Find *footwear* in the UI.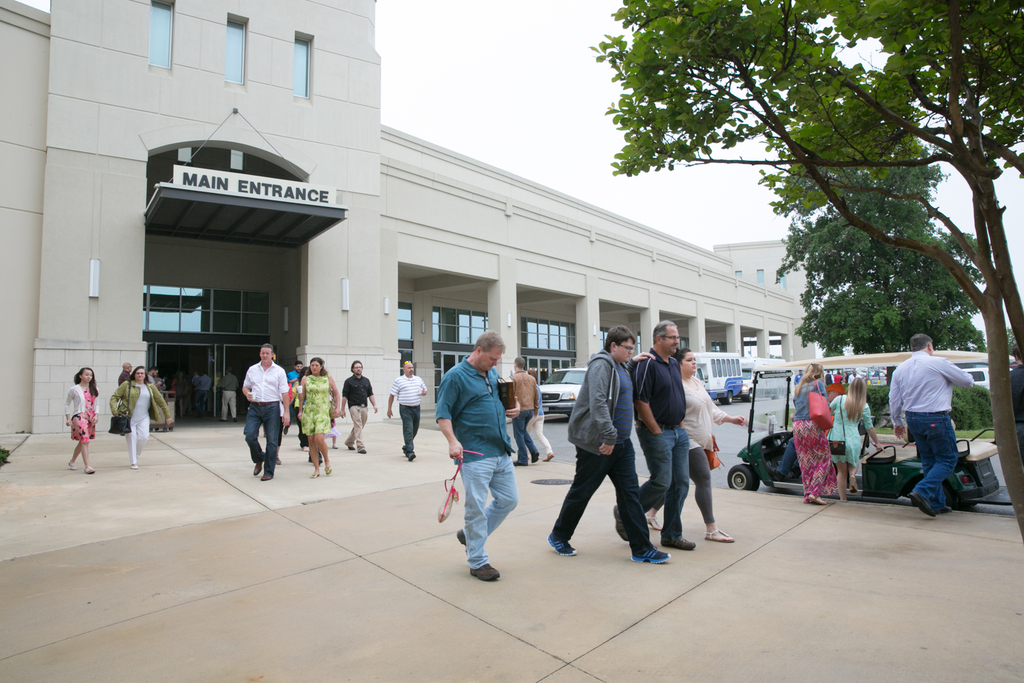
UI element at x1=540, y1=455, x2=553, y2=460.
